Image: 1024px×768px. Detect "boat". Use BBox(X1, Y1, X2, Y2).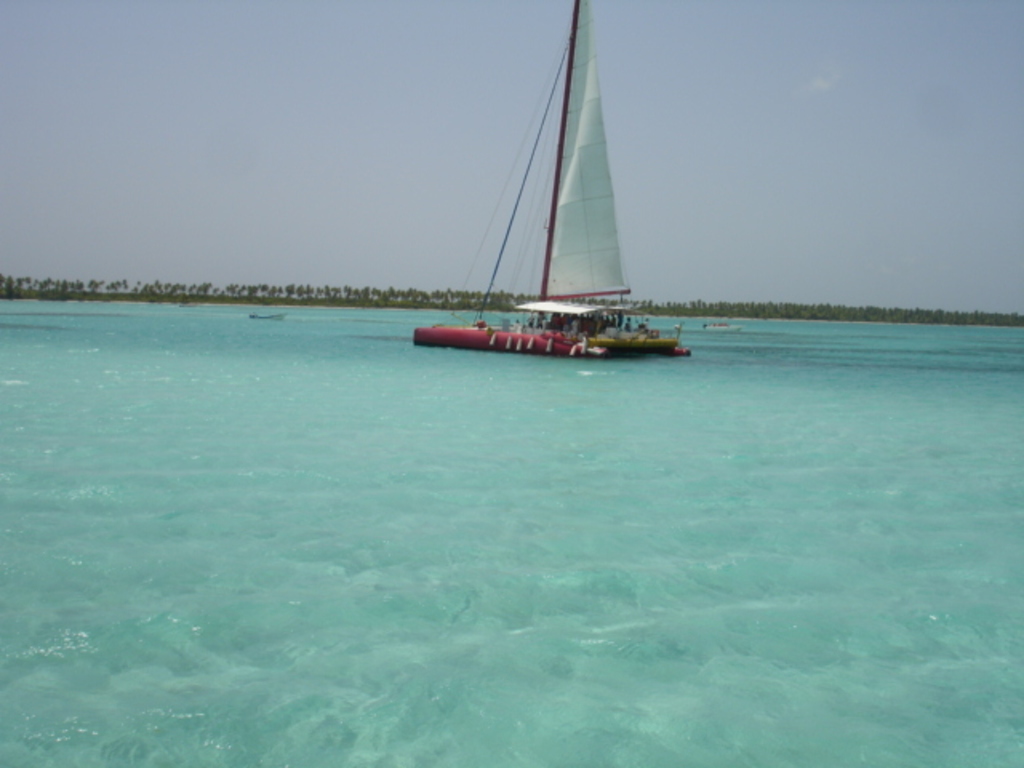
BBox(434, 30, 702, 366).
